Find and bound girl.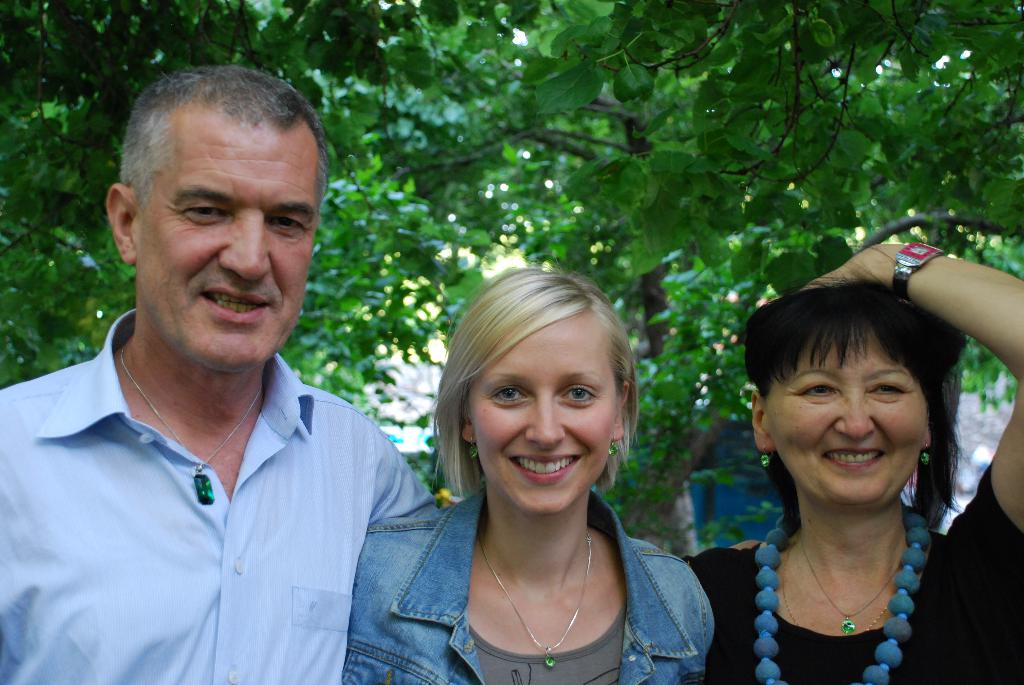
Bound: bbox=[380, 267, 705, 684].
